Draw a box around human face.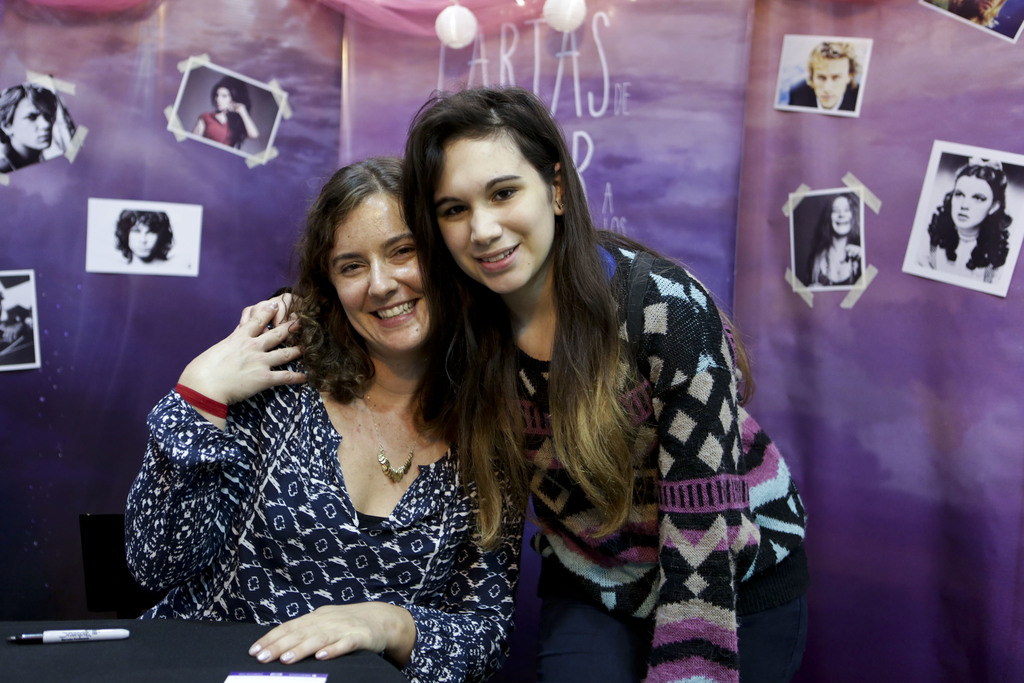
216/89/229/111.
